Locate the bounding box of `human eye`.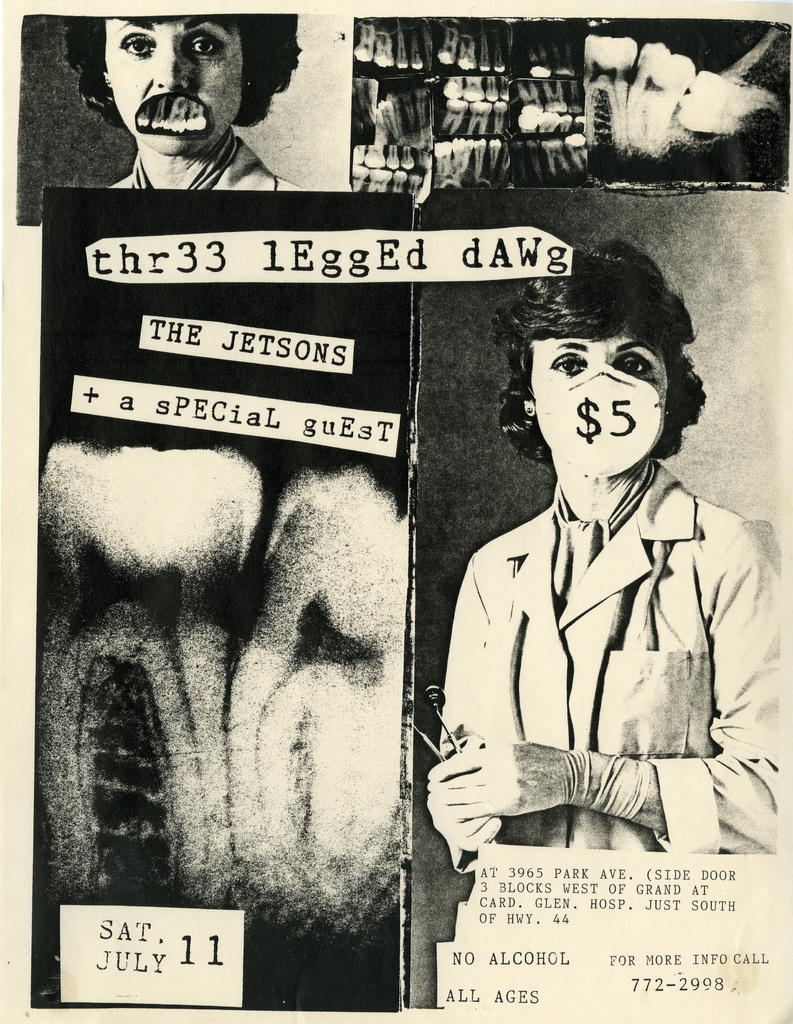
Bounding box: locate(189, 32, 222, 61).
